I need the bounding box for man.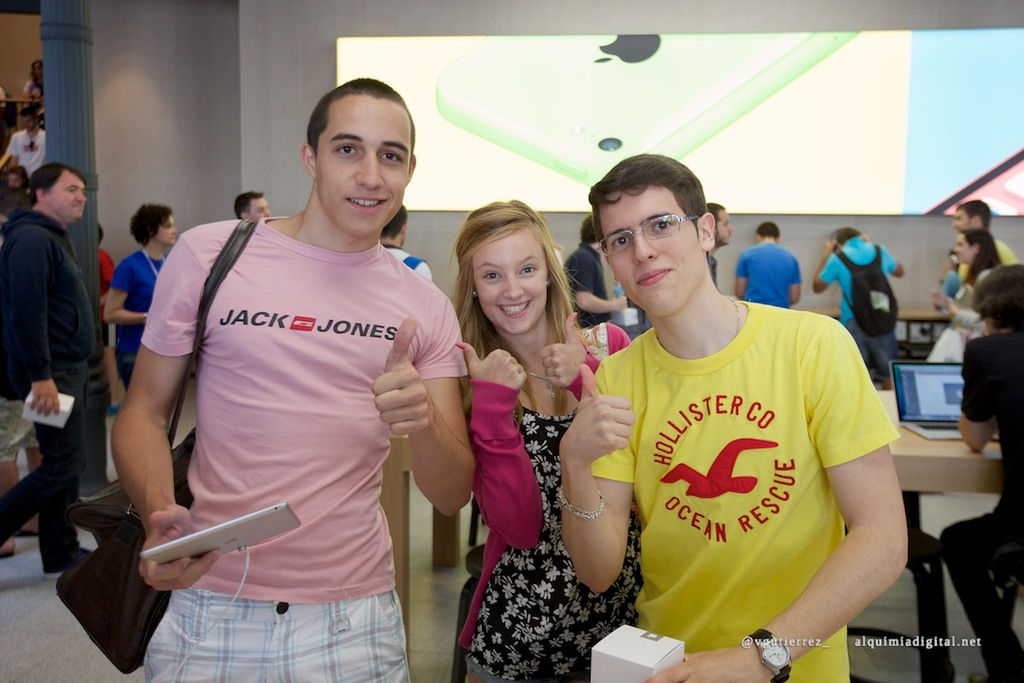
Here it is: 552/153/929/682.
